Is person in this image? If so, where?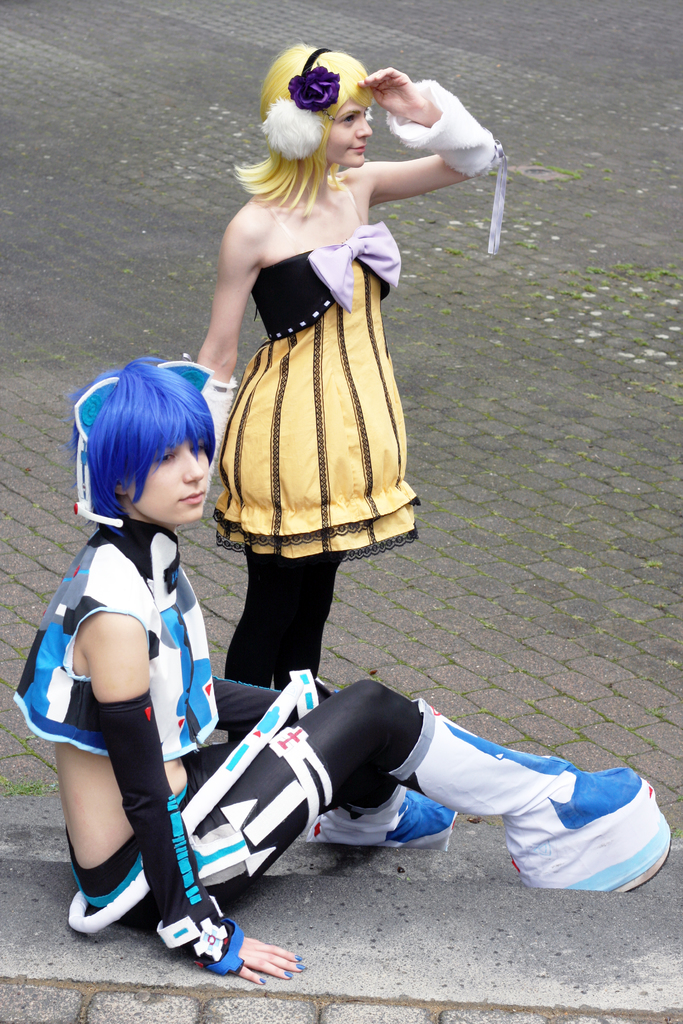
Yes, at [x1=8, y1=359, x2=661, y2=986].
